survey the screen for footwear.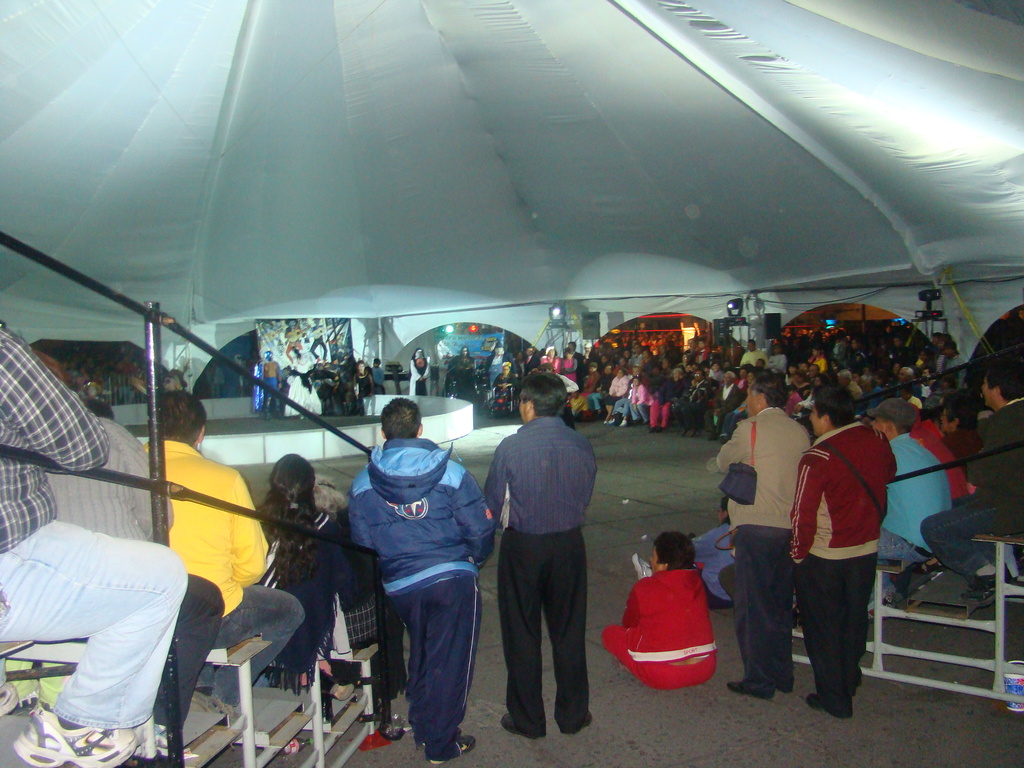
Survey found: region(607, 417, 616, 426).
